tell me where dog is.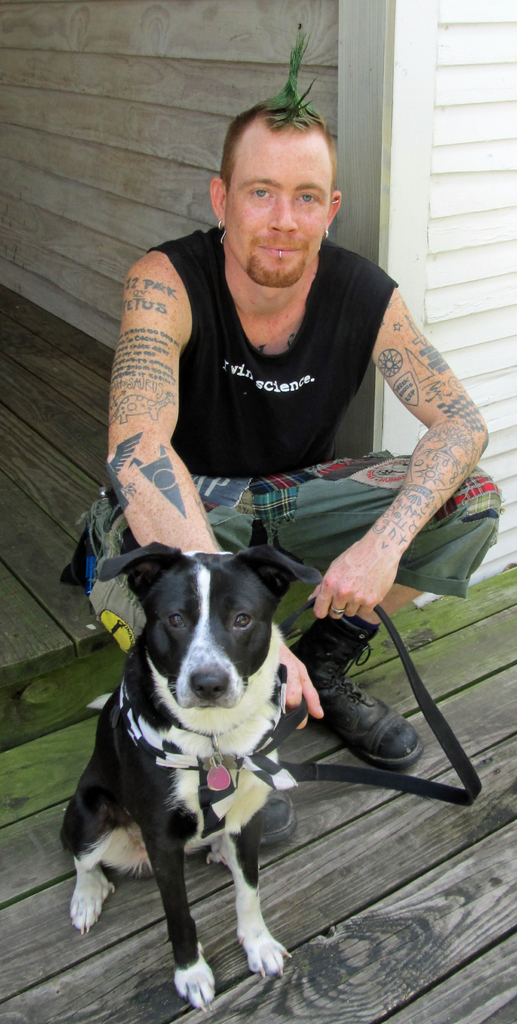
dog is at (x1=53, y1=538, x2=322, y2=1012).
